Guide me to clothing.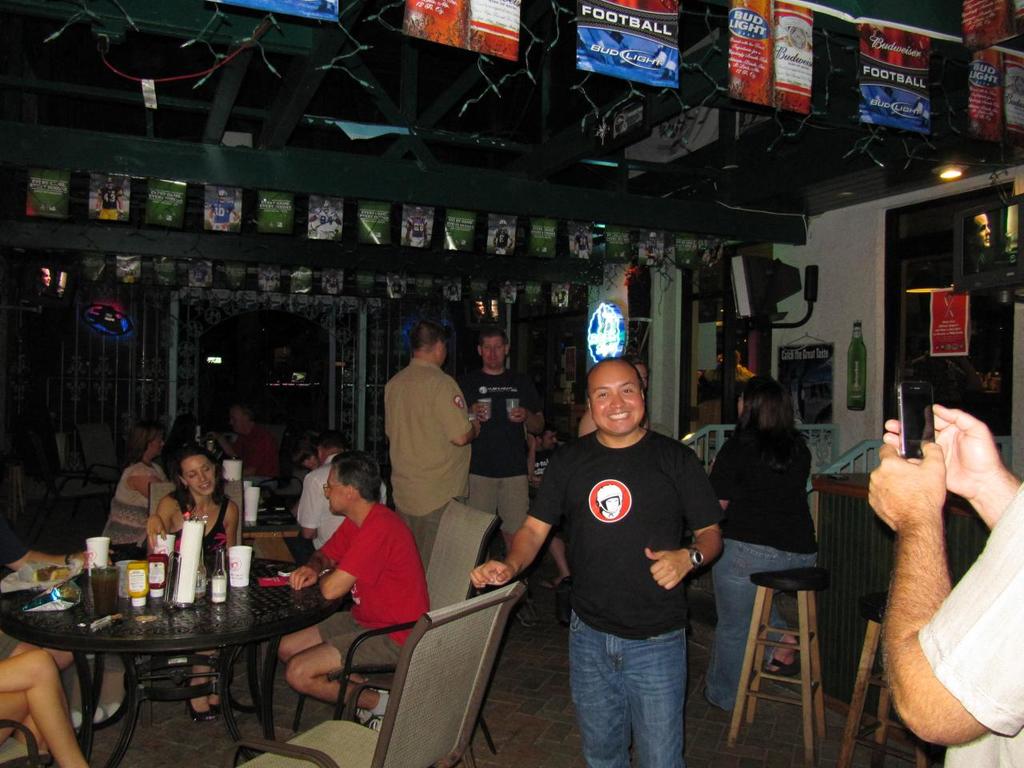
Guidance: crop(910, 480, 1023, 767).
